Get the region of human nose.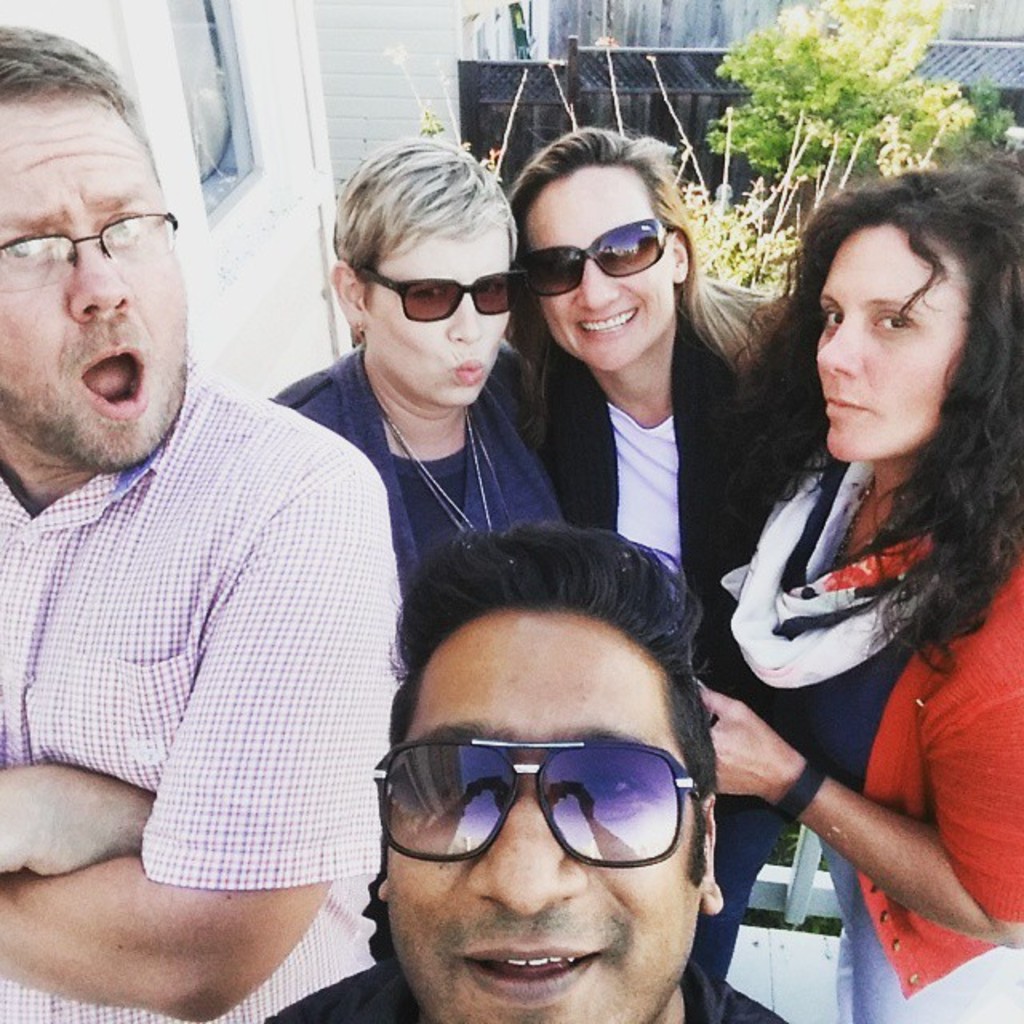
[813, 307, 856, 387].
